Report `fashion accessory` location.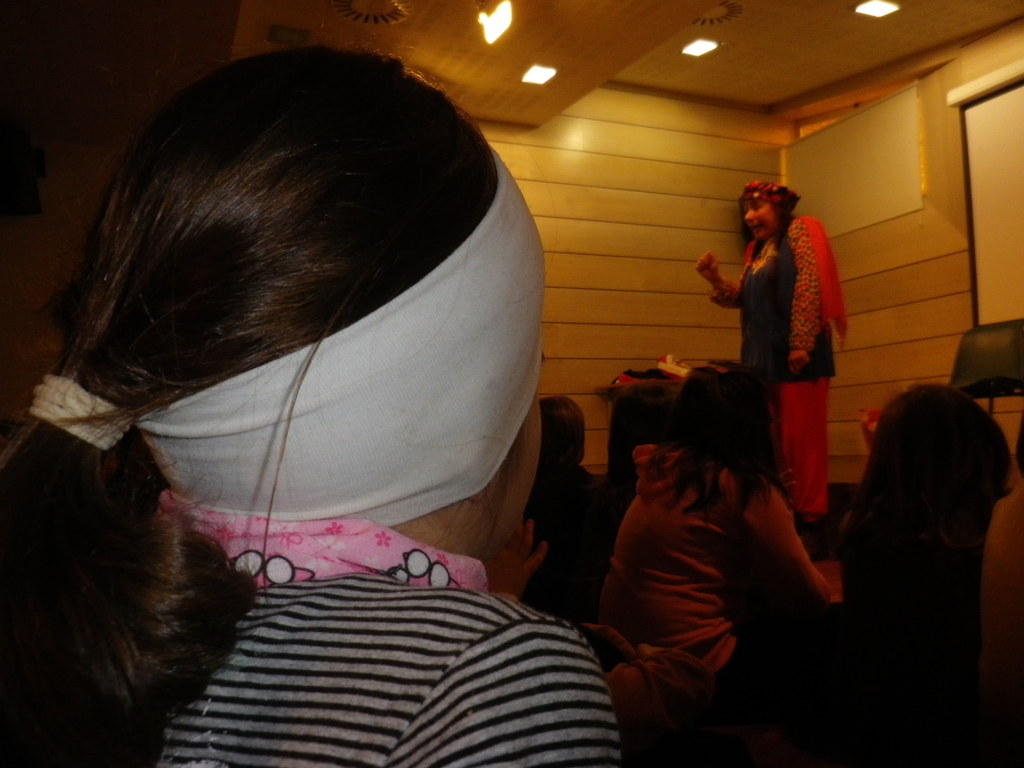
Report: <region>136, 145, 545, 531</region>.
